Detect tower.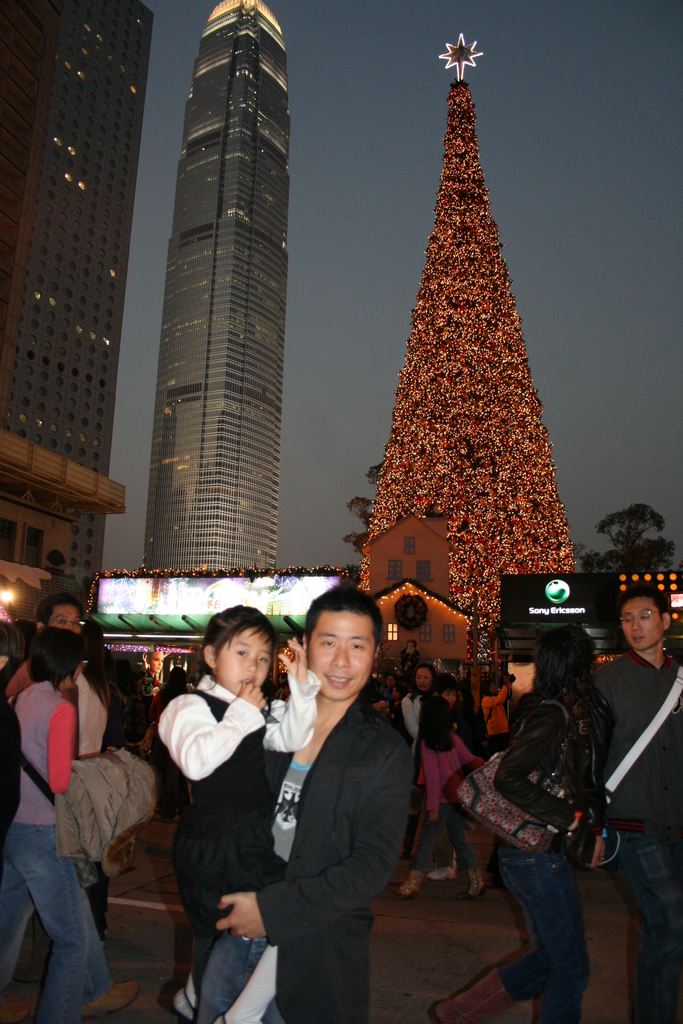
Detected at pyautogui.locateOnScreen(0, 0, 132, 619).
